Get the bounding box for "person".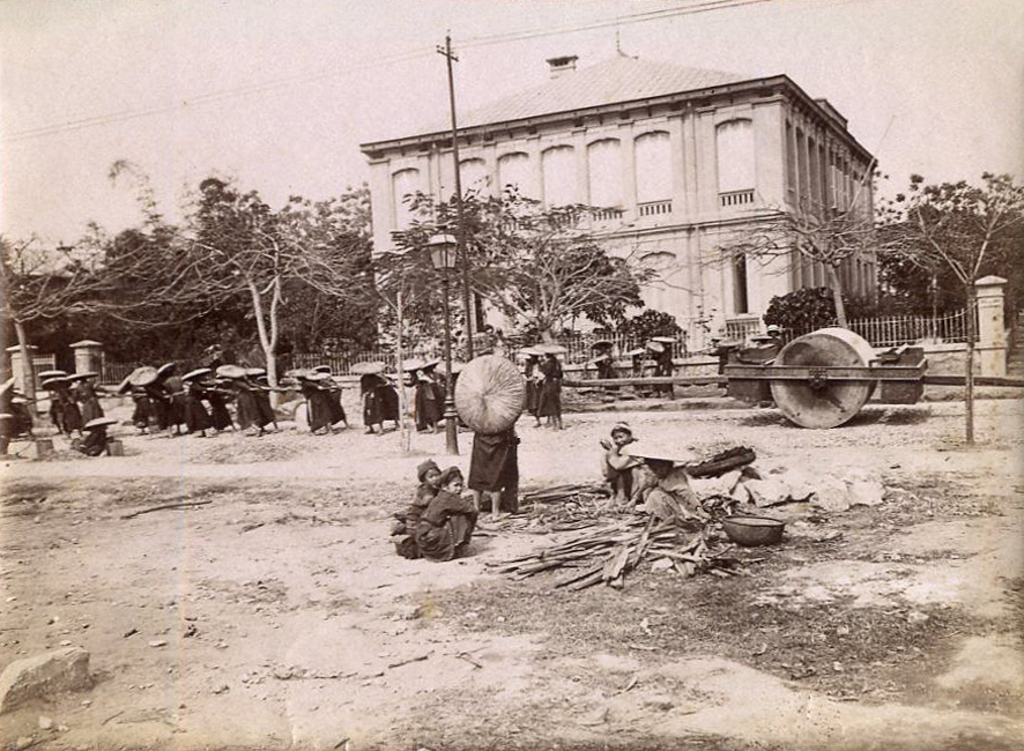
(700, 337, 728, 373).
